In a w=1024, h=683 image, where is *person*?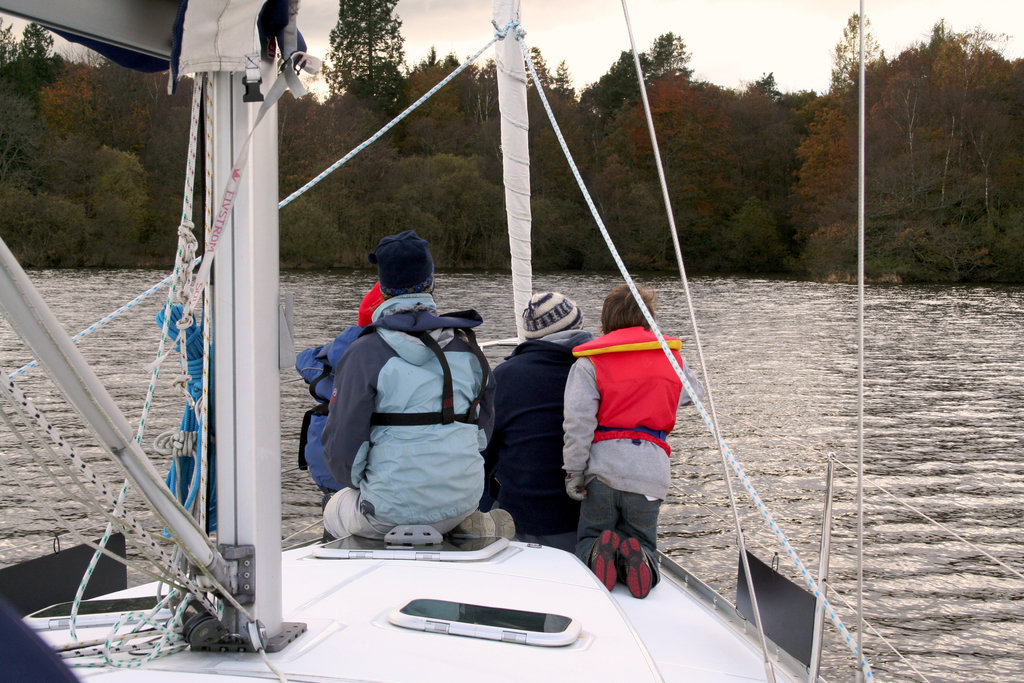
select_region(289, 269, 389, 539).
